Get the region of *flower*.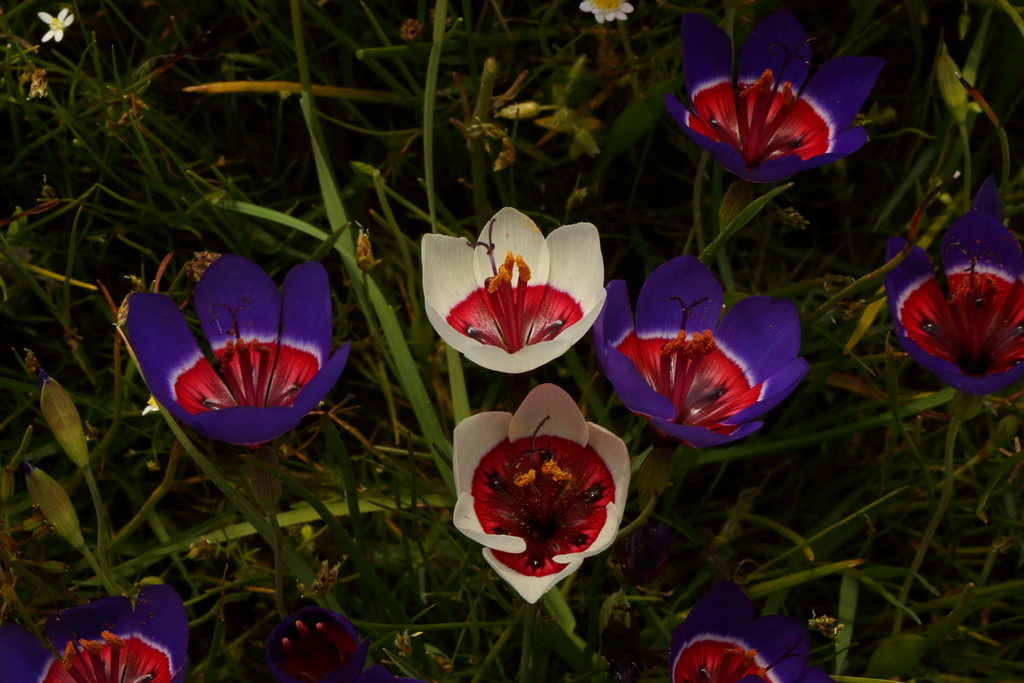
(884,175,1023,397).
